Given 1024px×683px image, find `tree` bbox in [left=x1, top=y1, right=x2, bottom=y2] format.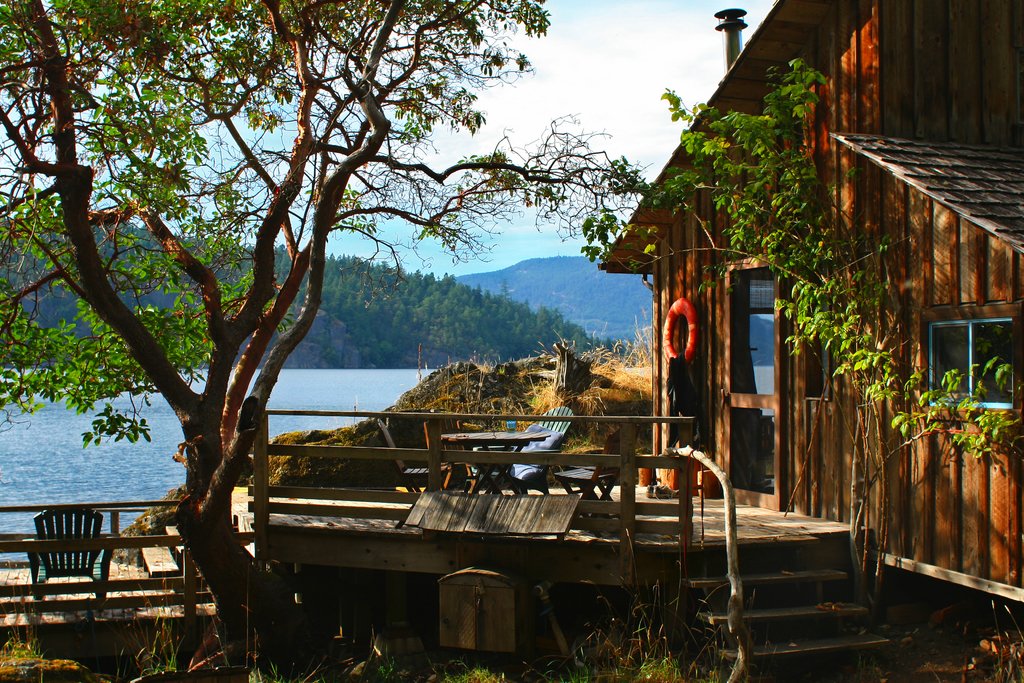
[left=0, top=1, right=644, bottom=665].
